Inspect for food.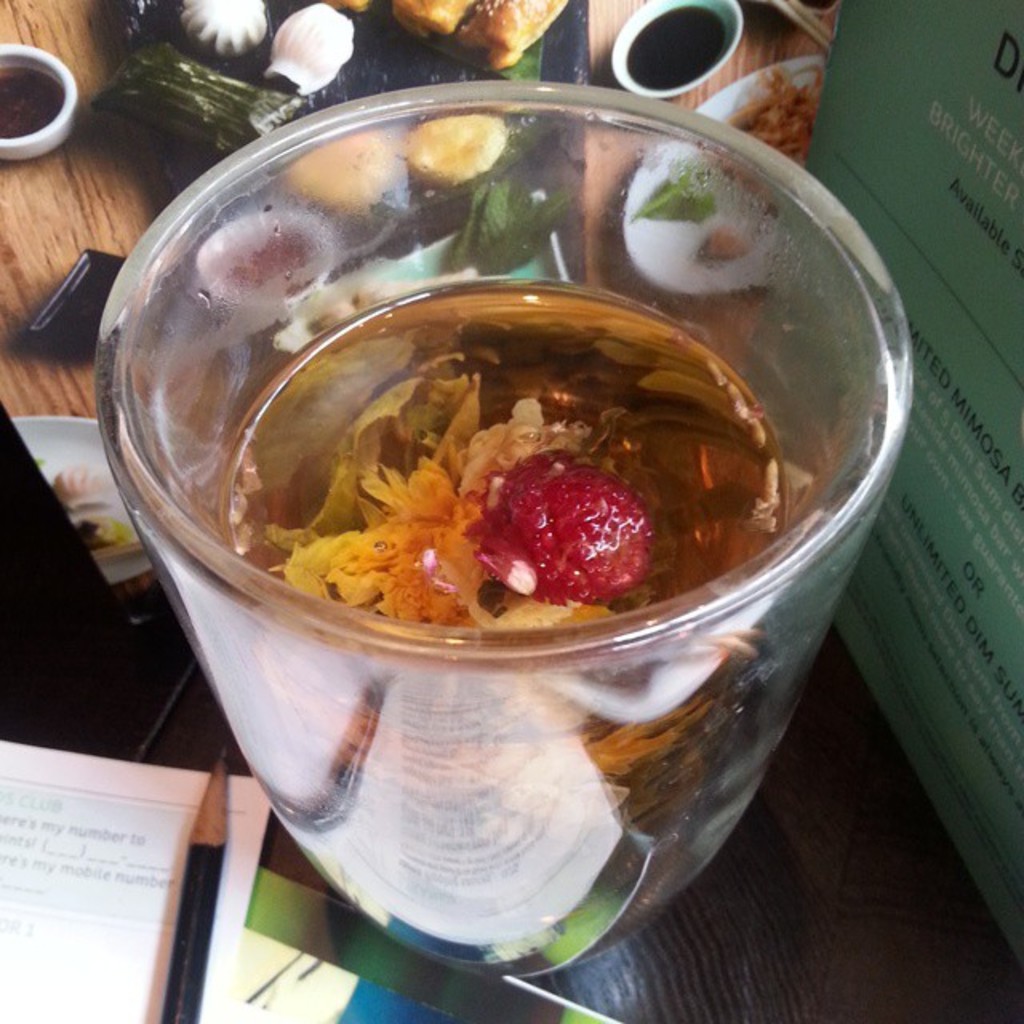
Inspection: crop(696, 67, 826, 216).
